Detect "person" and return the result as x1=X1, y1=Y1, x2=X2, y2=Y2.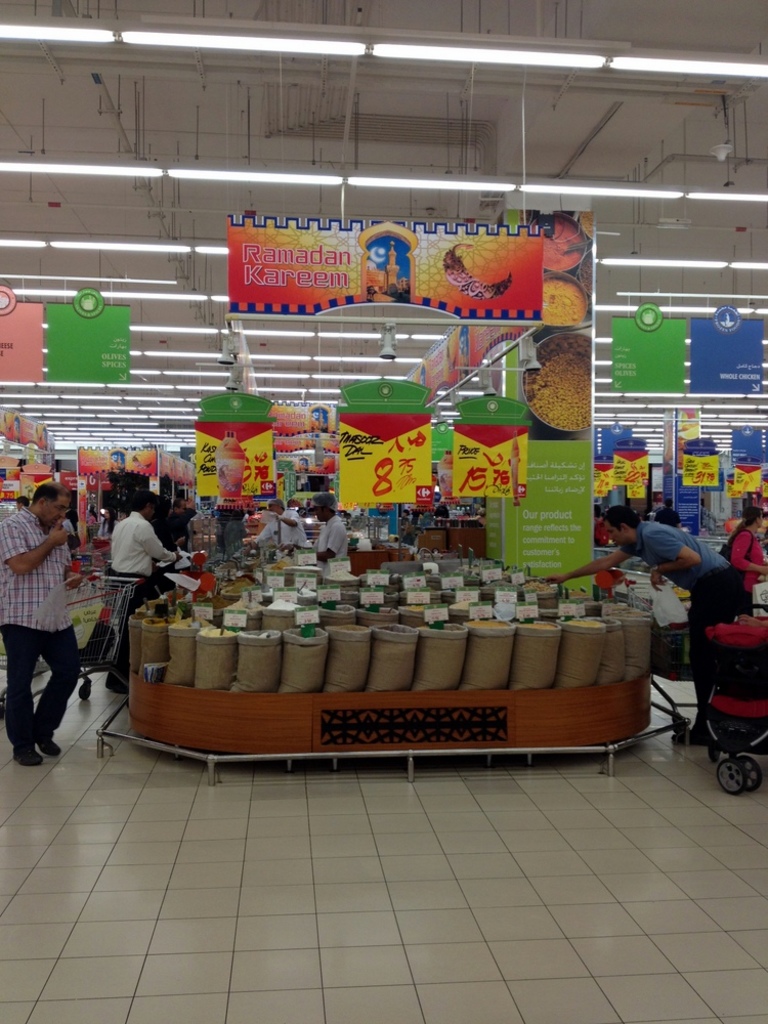
x1=0, y1=477, x2=81, y2=760.
